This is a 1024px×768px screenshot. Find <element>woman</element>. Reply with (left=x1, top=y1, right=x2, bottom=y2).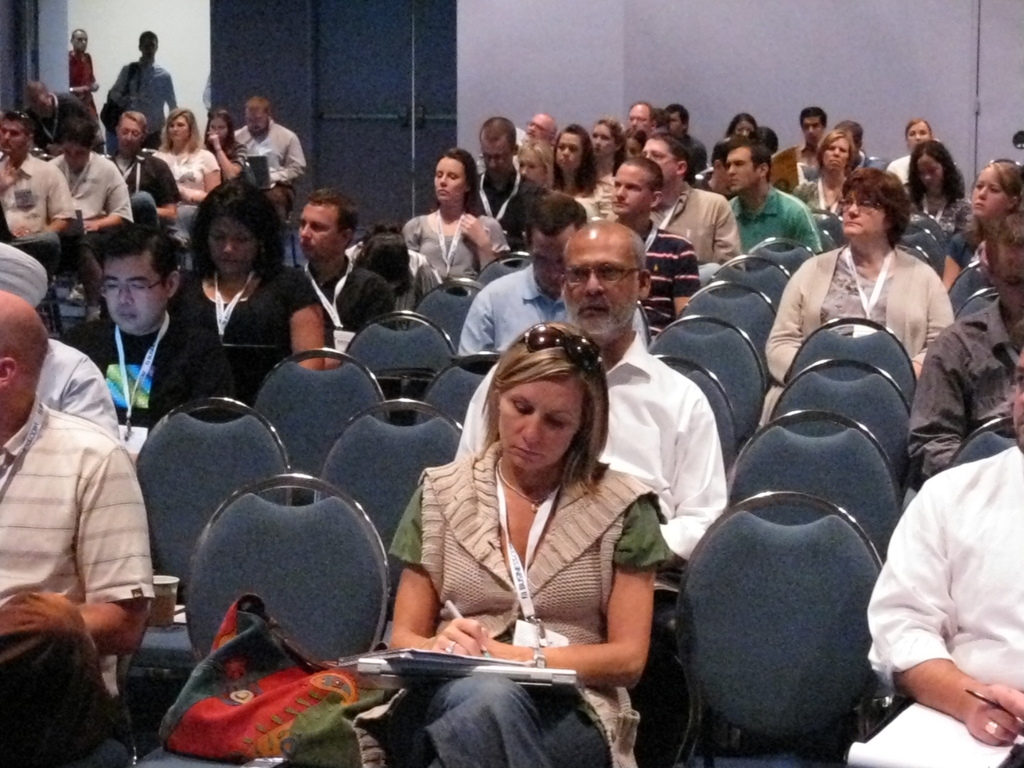
(left=156, top=172, right=324, bottom=408).
